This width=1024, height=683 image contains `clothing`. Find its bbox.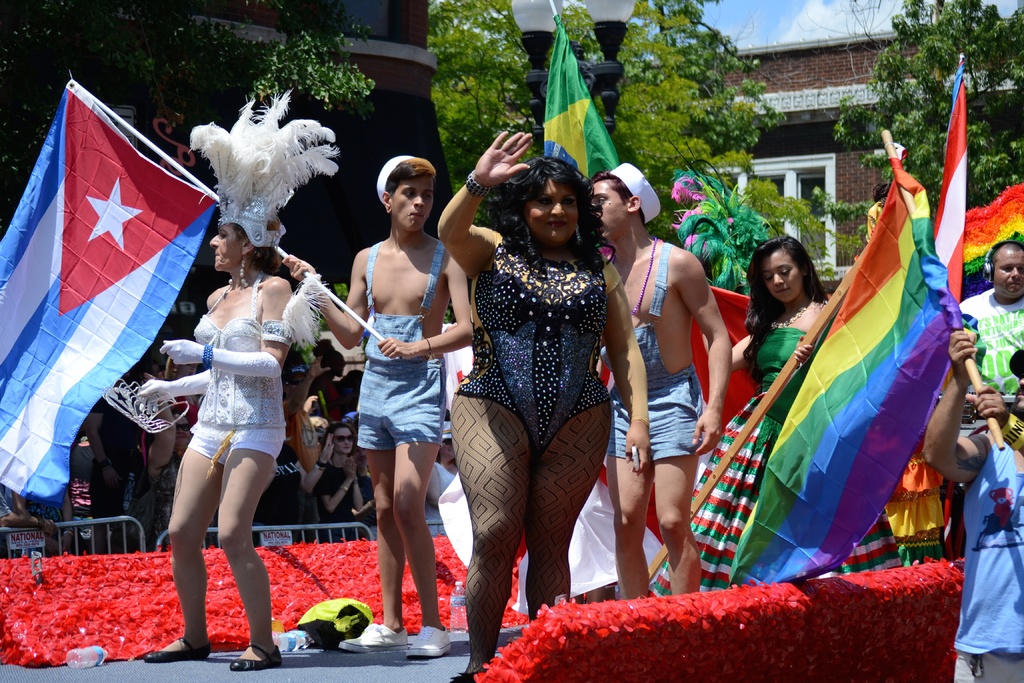
BBox(958, 441, 1023, 682).
